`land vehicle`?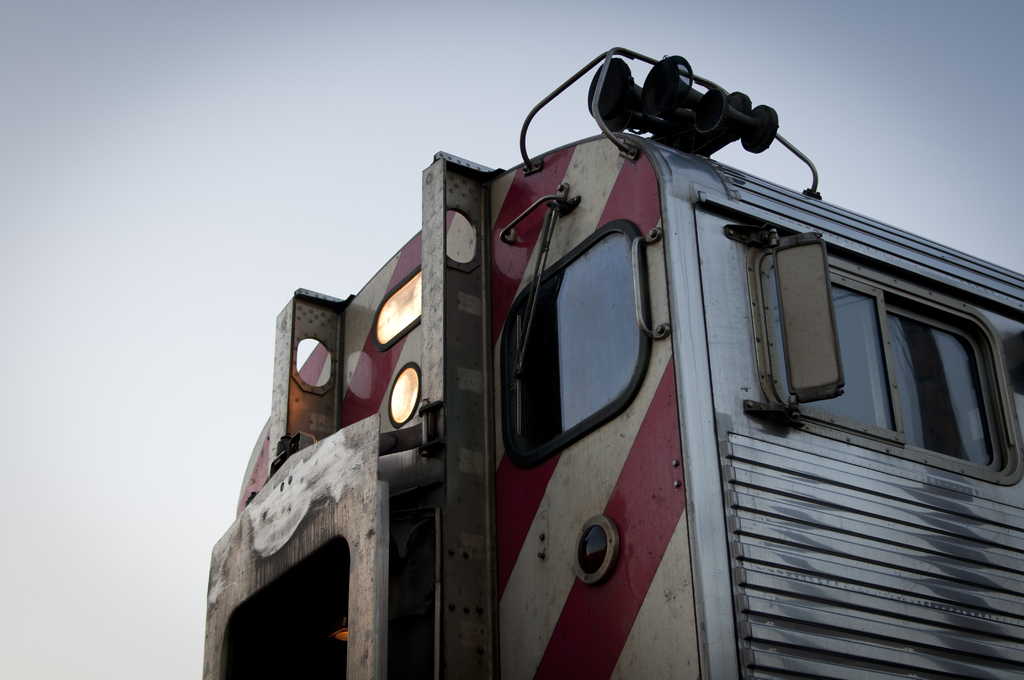
bbox=[239, 51, 1005, 679]
